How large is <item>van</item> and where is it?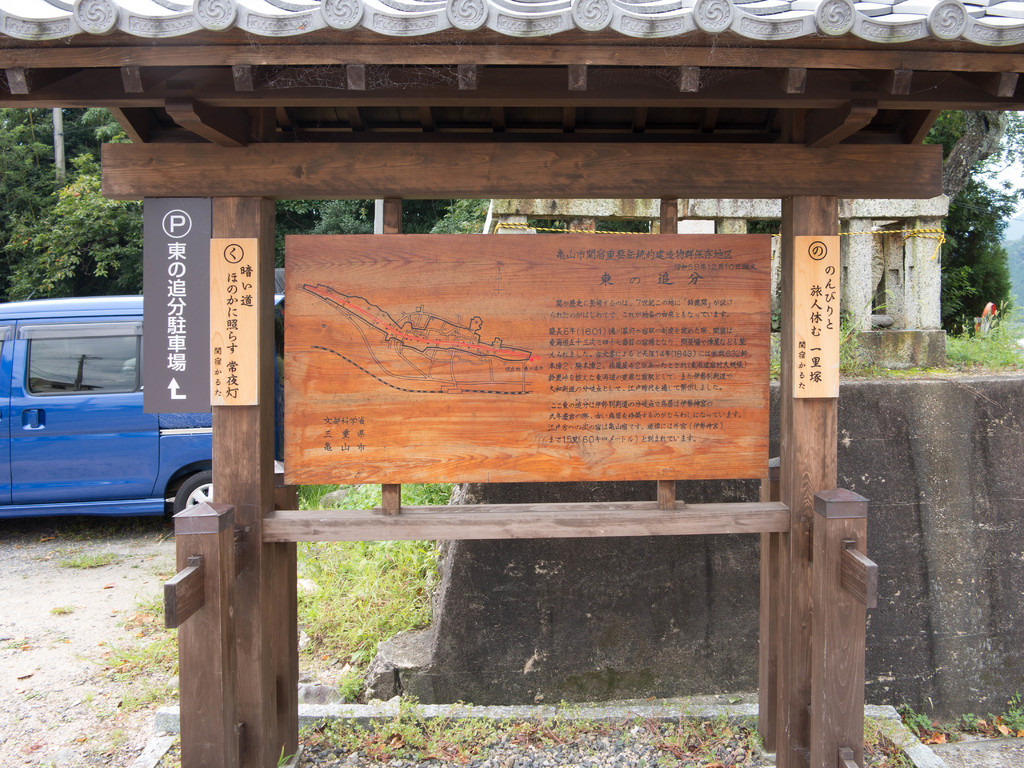
Bounding box: box=[0, 287, 284, 531].
